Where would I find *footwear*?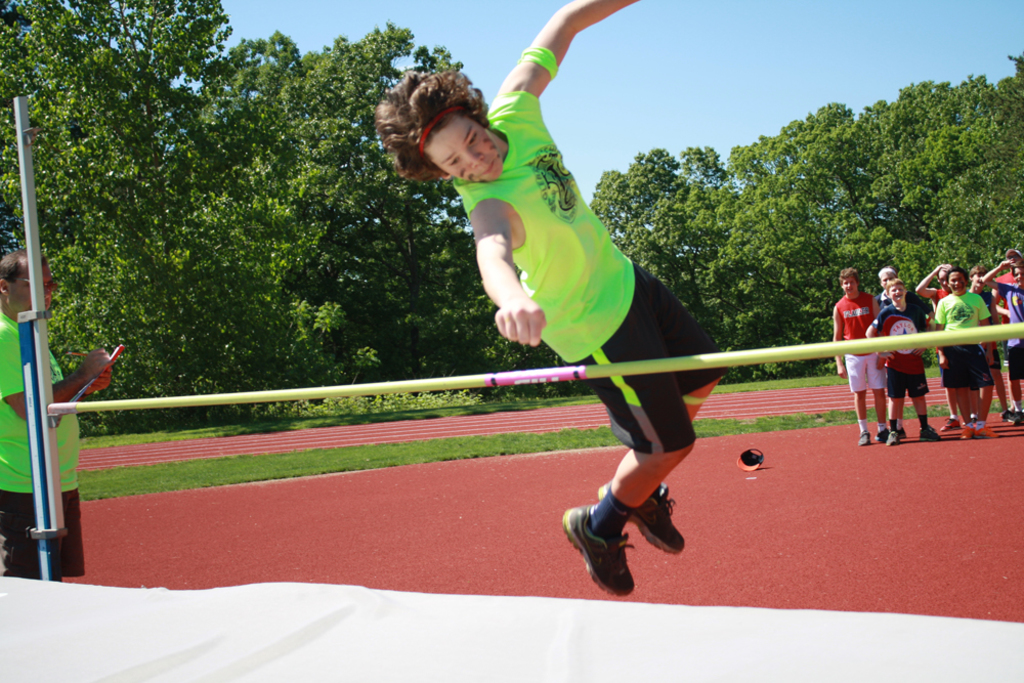
At 1000 403 1015 420.
